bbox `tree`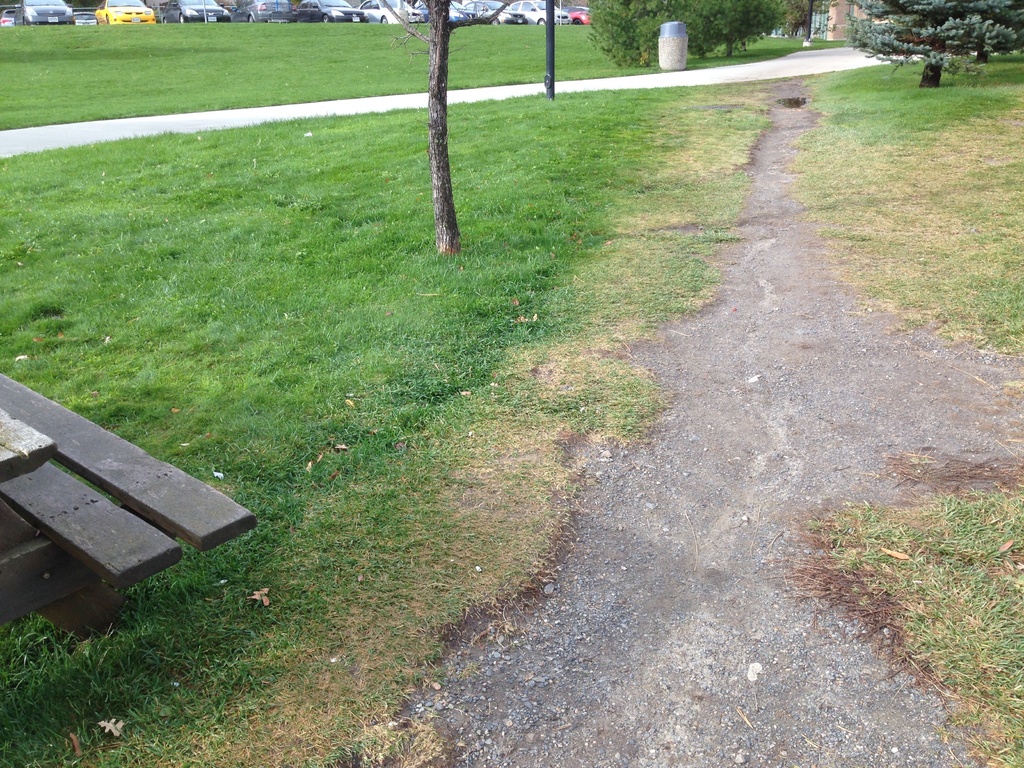
845 0 1023 89
